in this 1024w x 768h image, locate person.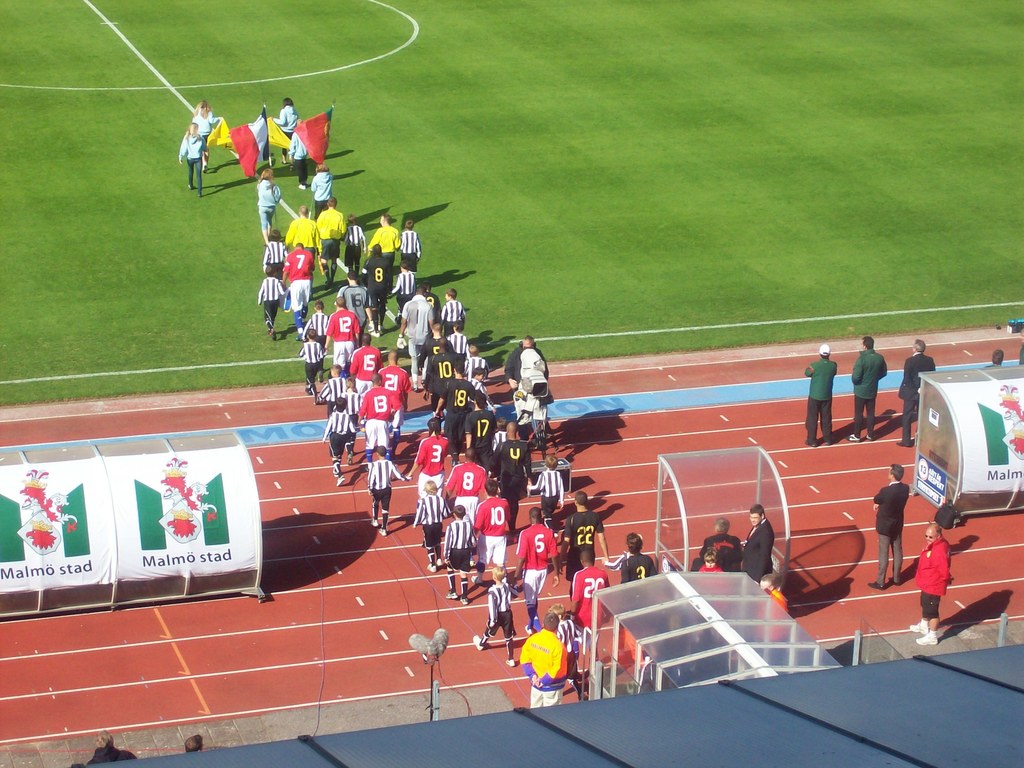
Bounding box: rect(982, 347, 1005, 367).
